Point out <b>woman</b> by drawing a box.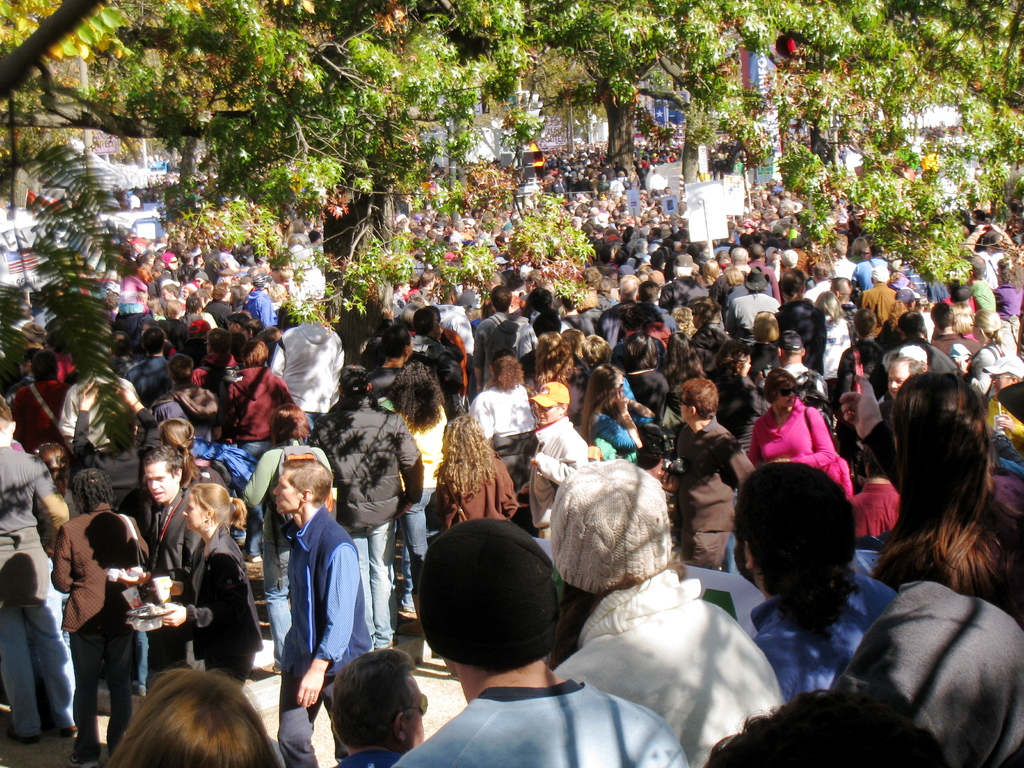
BBox(382, 358, 452, 618).
